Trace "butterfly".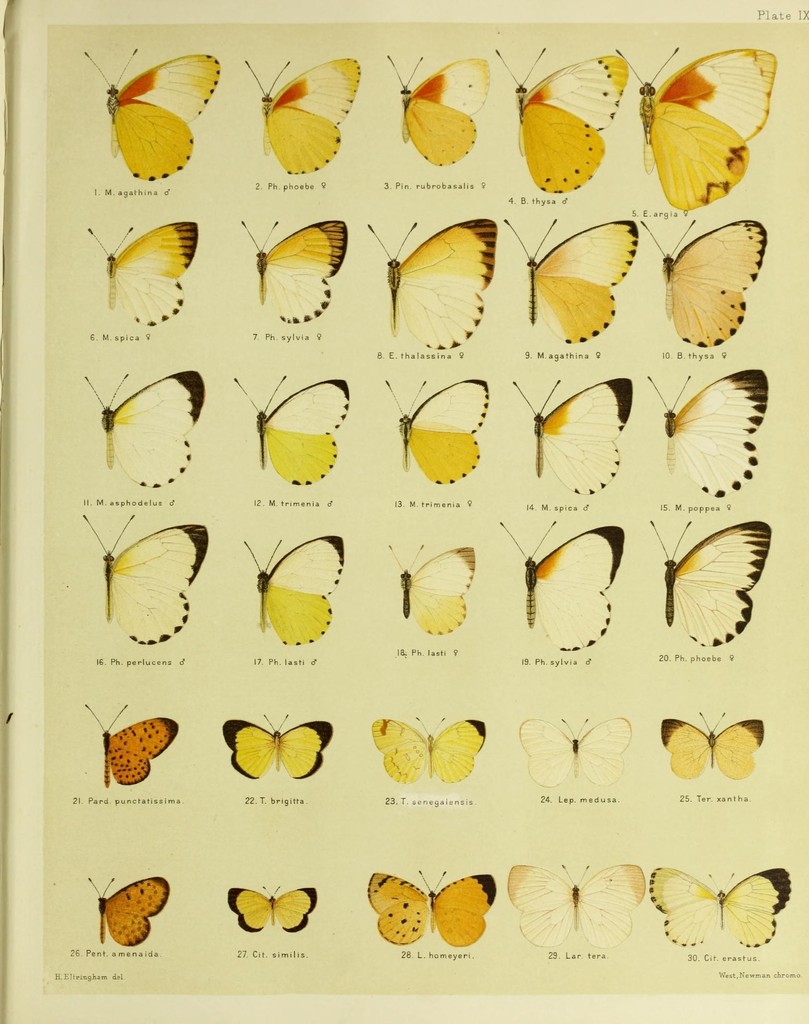
Traced to select_region(496, 47, 628, 190).
